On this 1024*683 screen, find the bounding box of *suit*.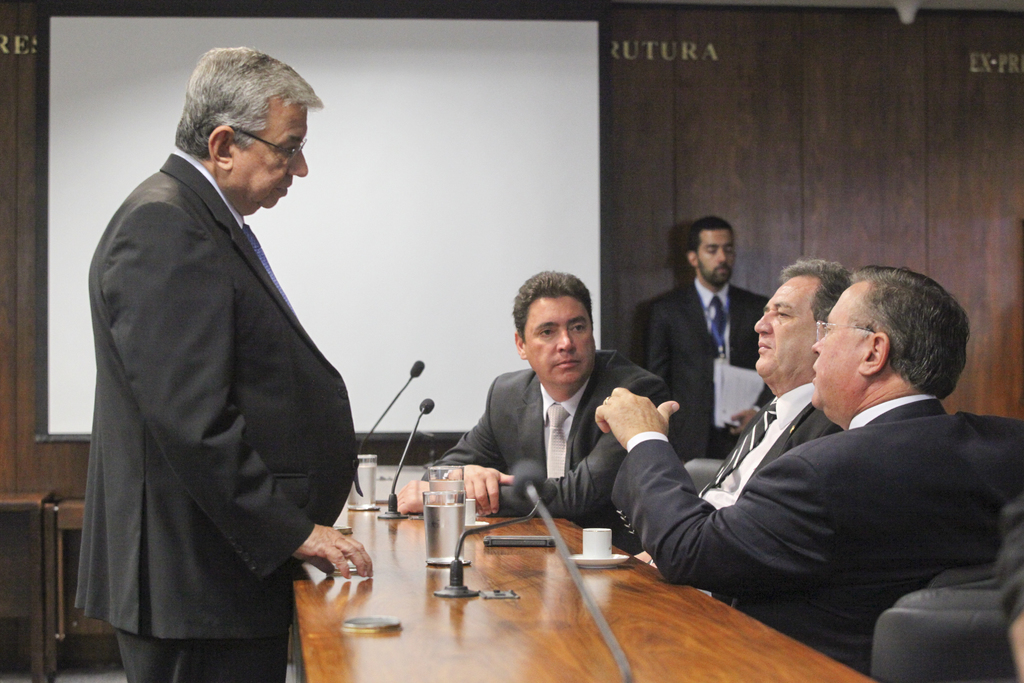
Bounding box: bbox=(441, 349, 669, 520).
